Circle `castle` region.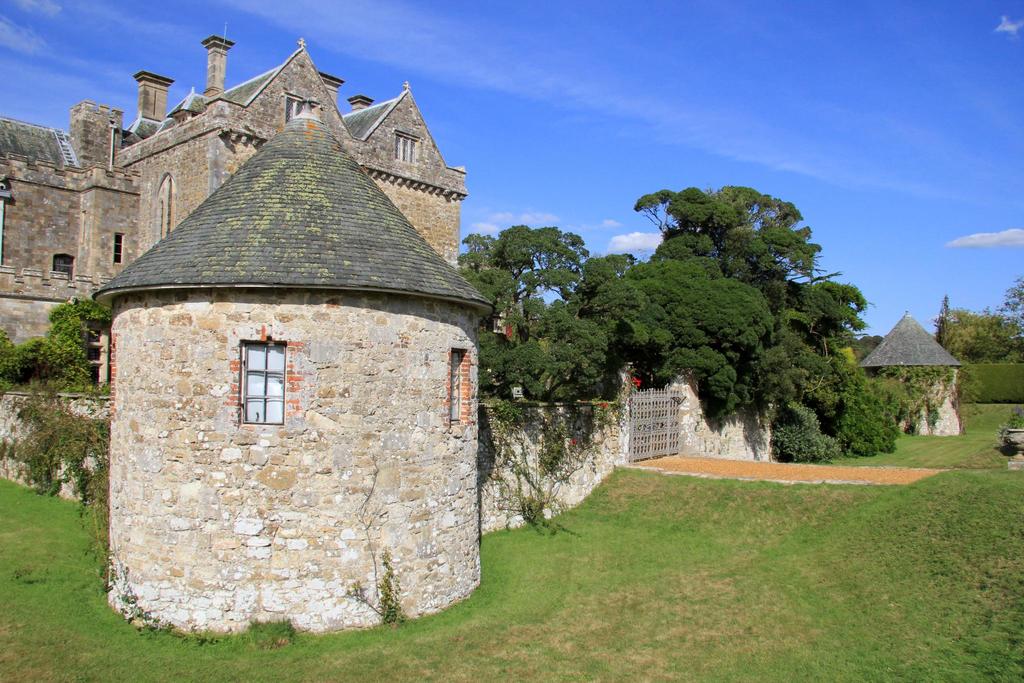
Region: (x1=98, y1=24, x2=508, y2=649).
